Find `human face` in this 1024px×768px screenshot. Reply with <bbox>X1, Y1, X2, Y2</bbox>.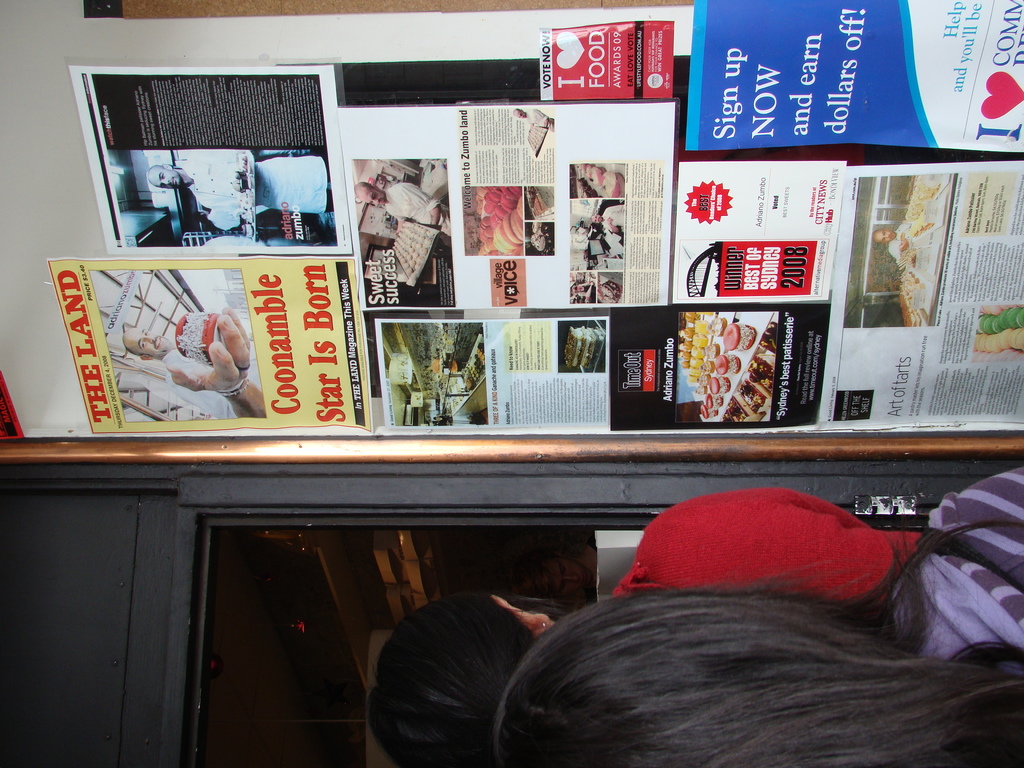
<bbox>123, 328, 175, 355</bbox>.
